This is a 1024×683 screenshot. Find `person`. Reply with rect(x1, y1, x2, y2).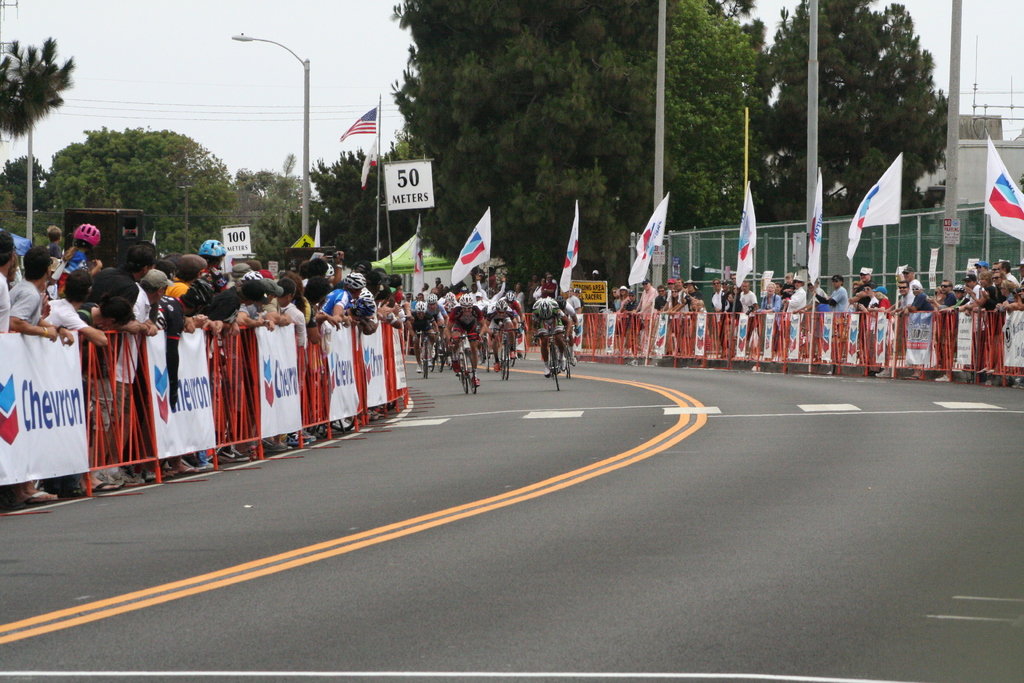
rect(530, 297, 570, 379).
